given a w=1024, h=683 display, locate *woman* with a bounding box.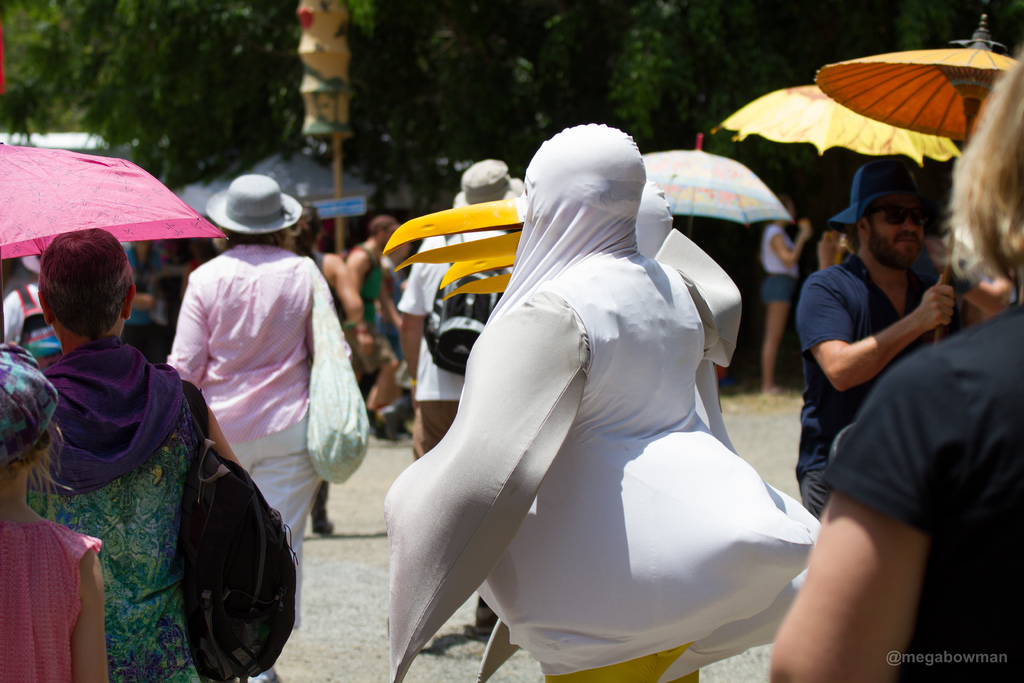
Located: left=769, top=48, right=1023, bottom=680.
